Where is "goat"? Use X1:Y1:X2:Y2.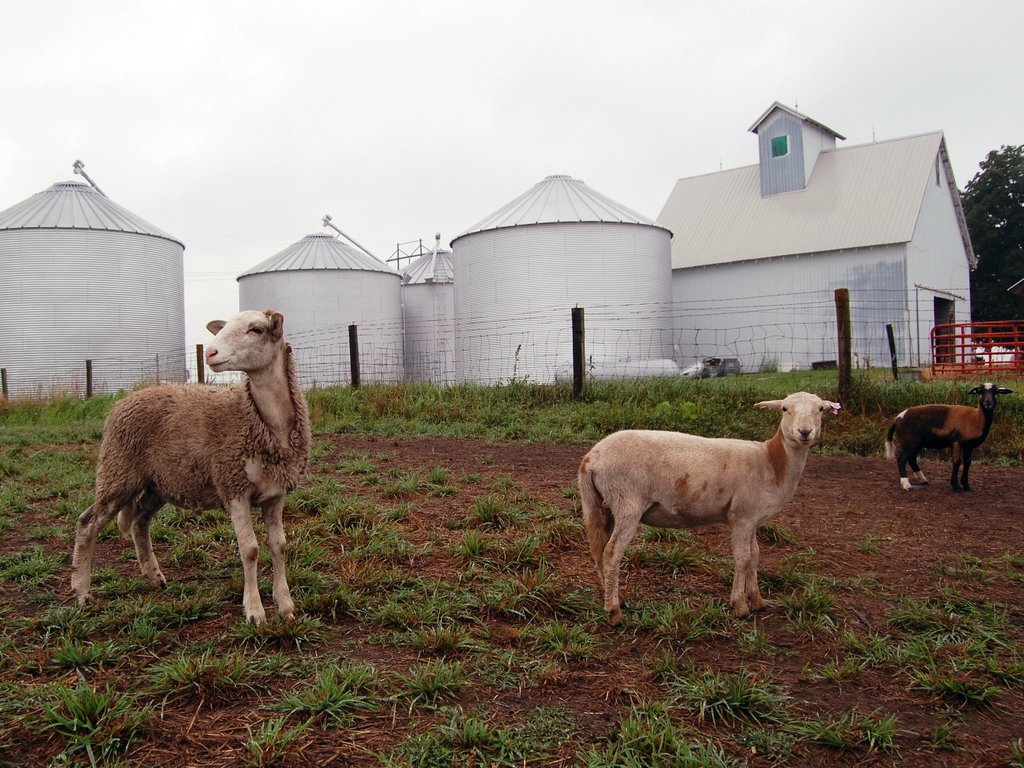
891:401:1001:505.
